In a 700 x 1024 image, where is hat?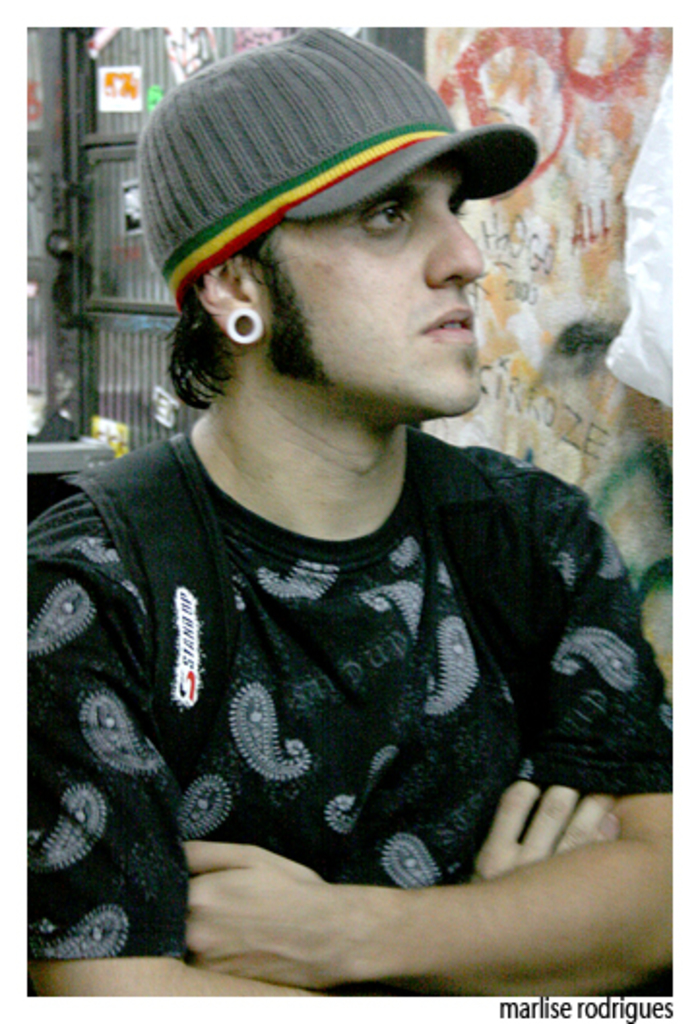
locate(138, 29, 543, 312).
